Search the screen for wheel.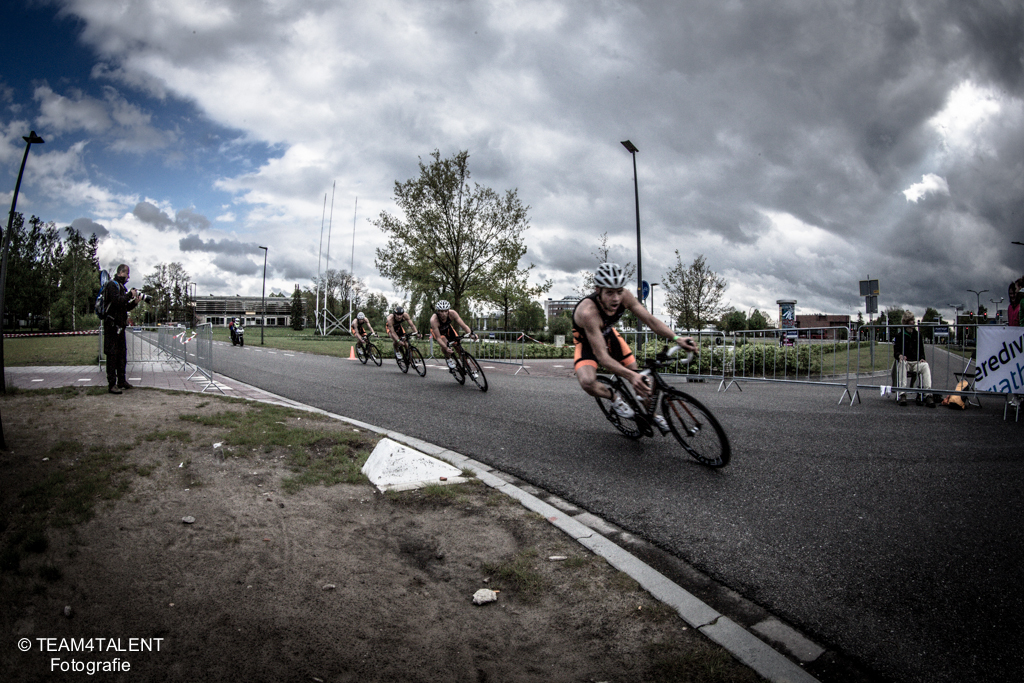
Found at 408/345/429/373.
